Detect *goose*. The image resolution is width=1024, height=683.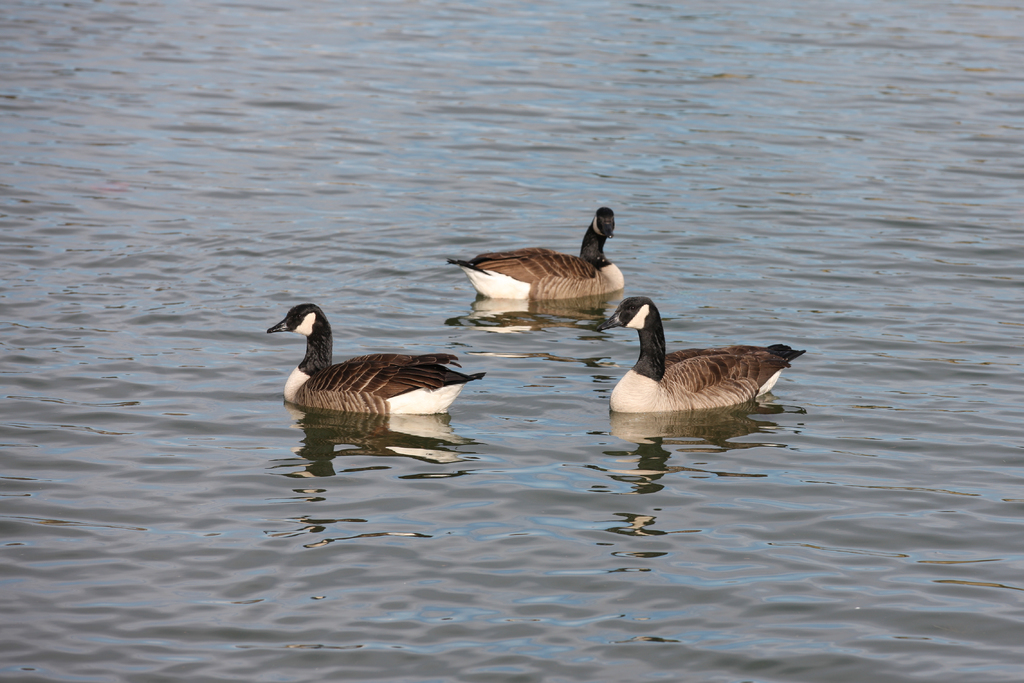
bbox=(450, 204, 623, 295).
